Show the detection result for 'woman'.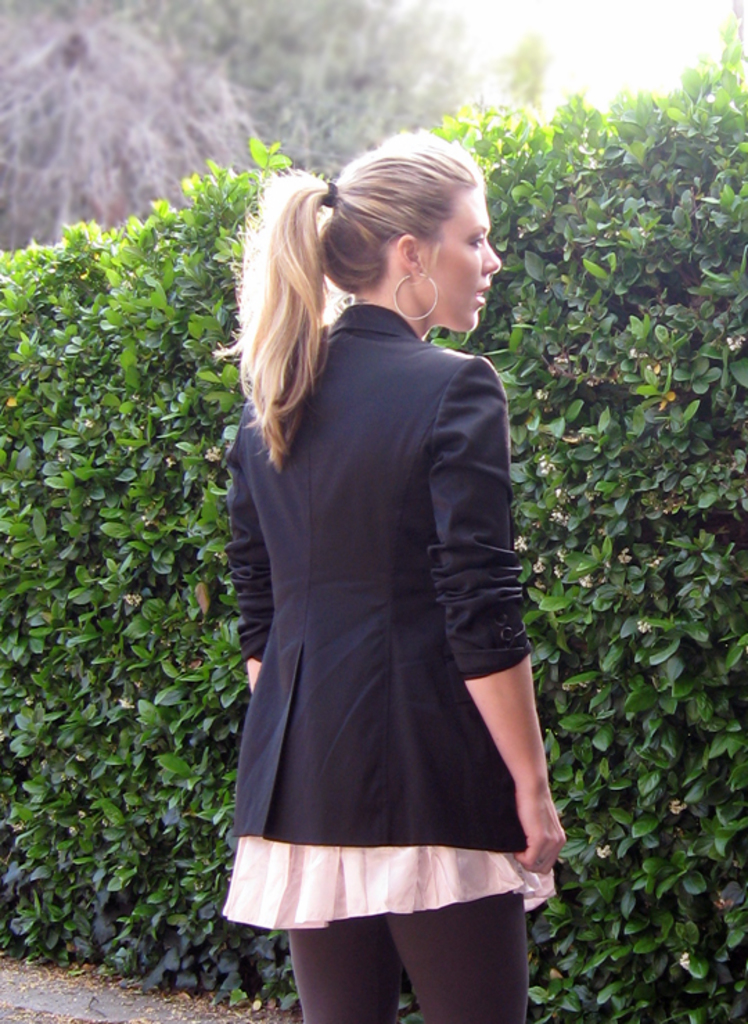
Rect(219, 144, 560, 1018).
